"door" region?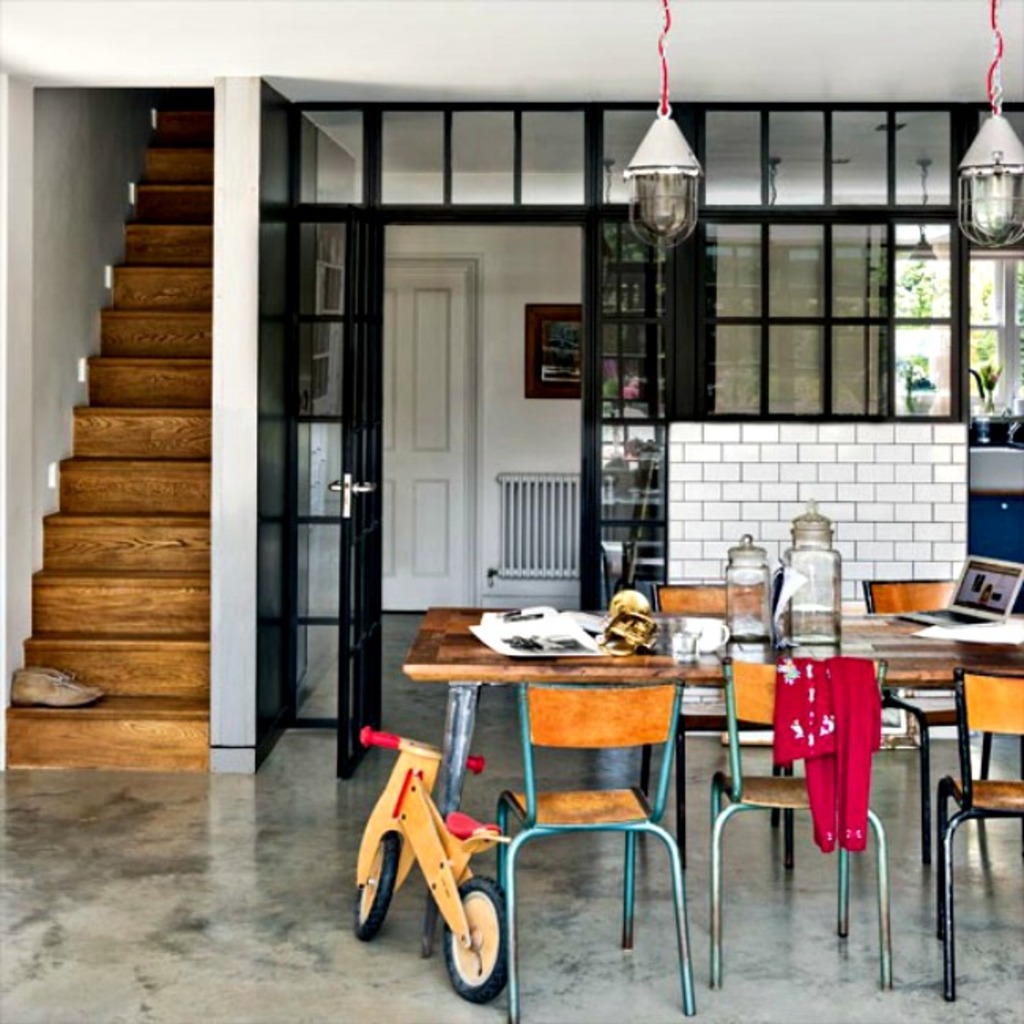
rect(328, 266, 479, 618)
